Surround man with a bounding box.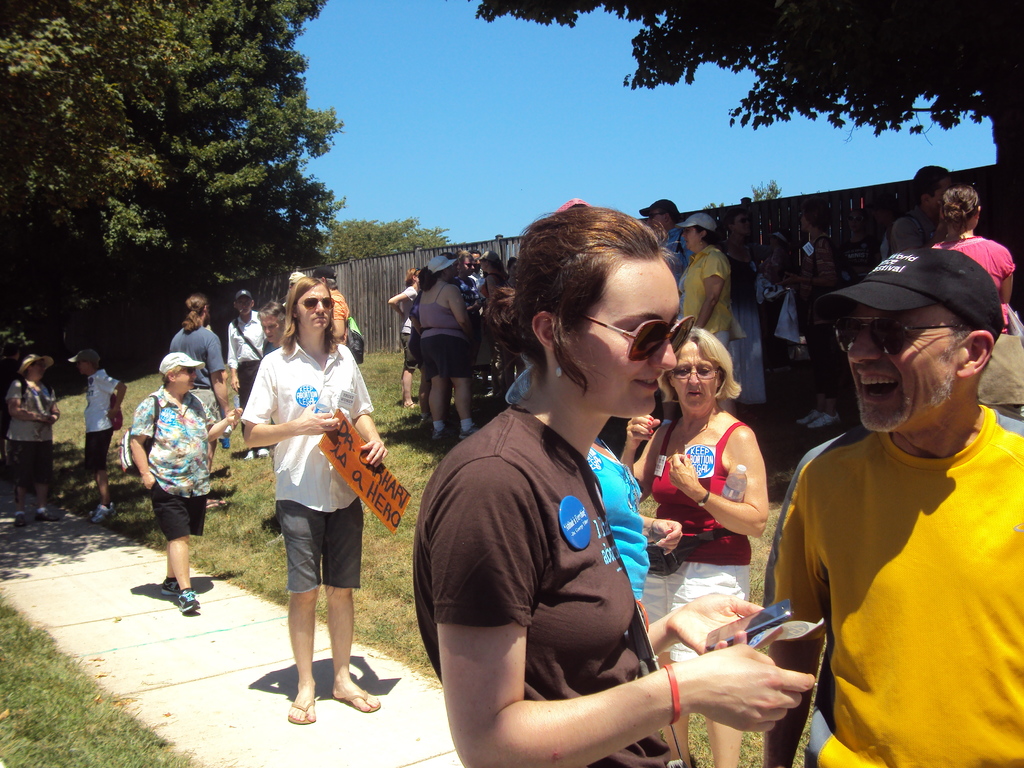
bbox(889, 164, 956, 257).
